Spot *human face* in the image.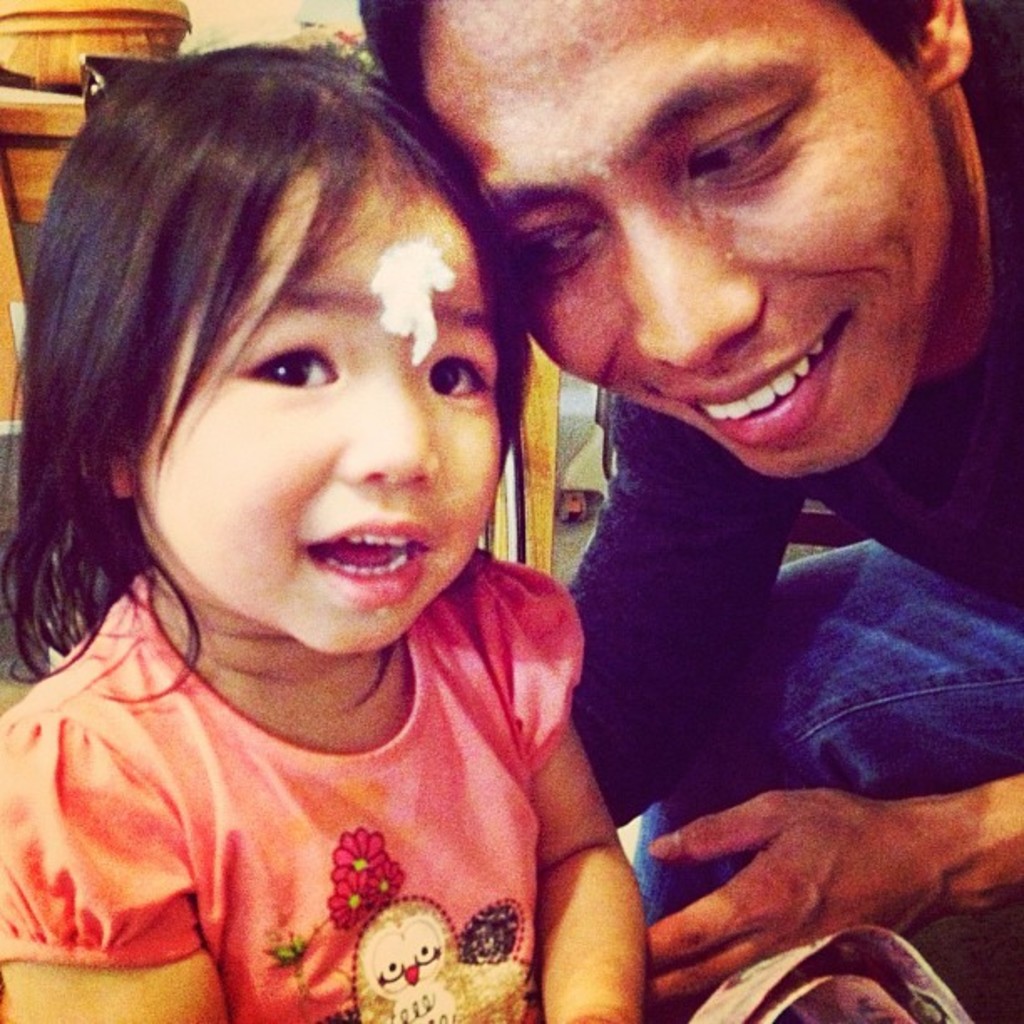
*human face* found at (left=129, top=146, right=505, bottom=656).
